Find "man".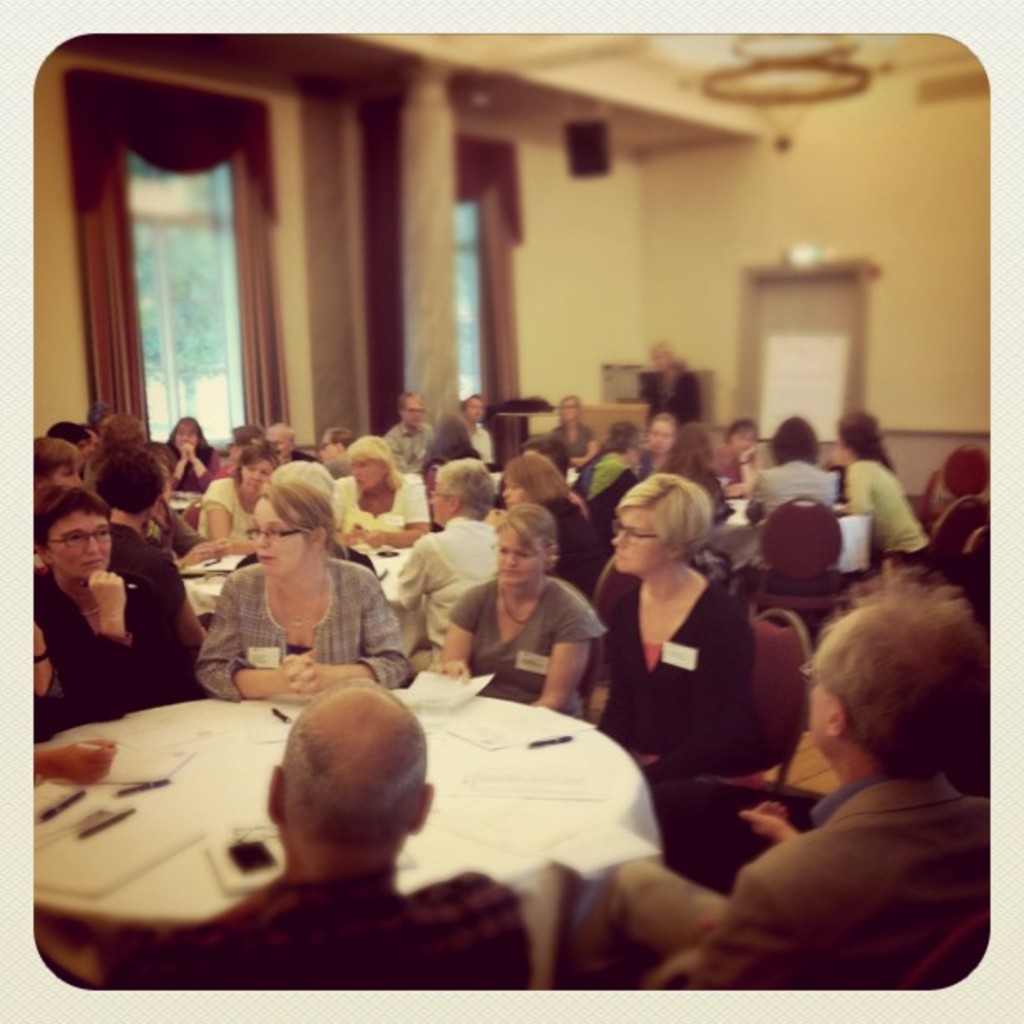
bbox(380, 390, 437, 475).
